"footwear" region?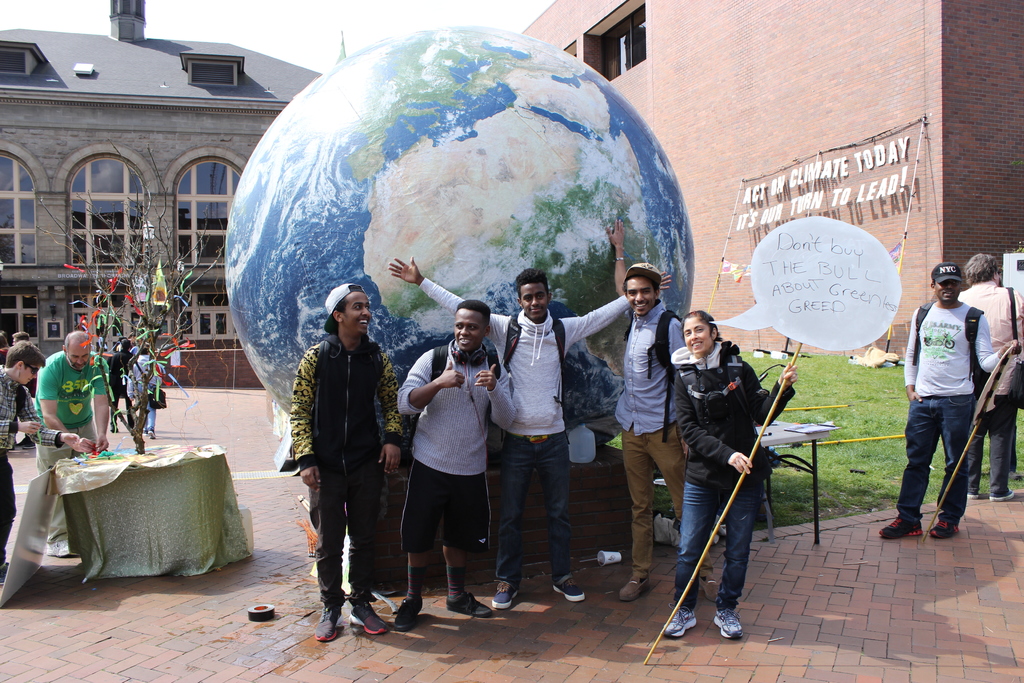
708:606:742:639
